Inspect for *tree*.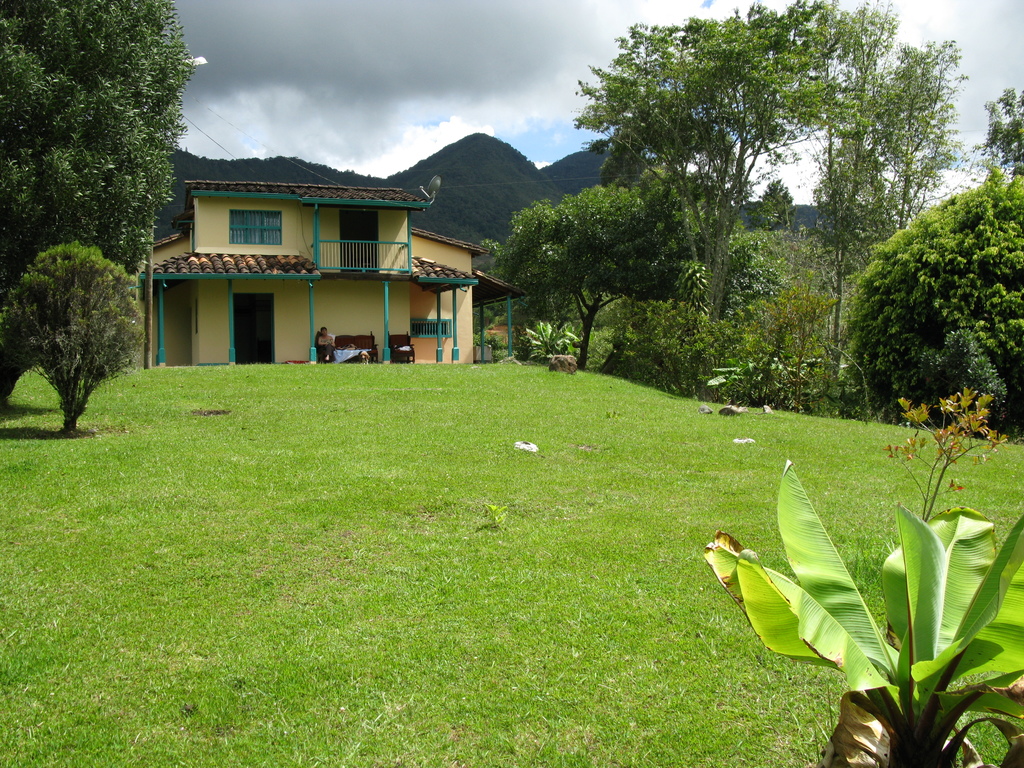
Inspection: crop(563, 0, 856, 394).
